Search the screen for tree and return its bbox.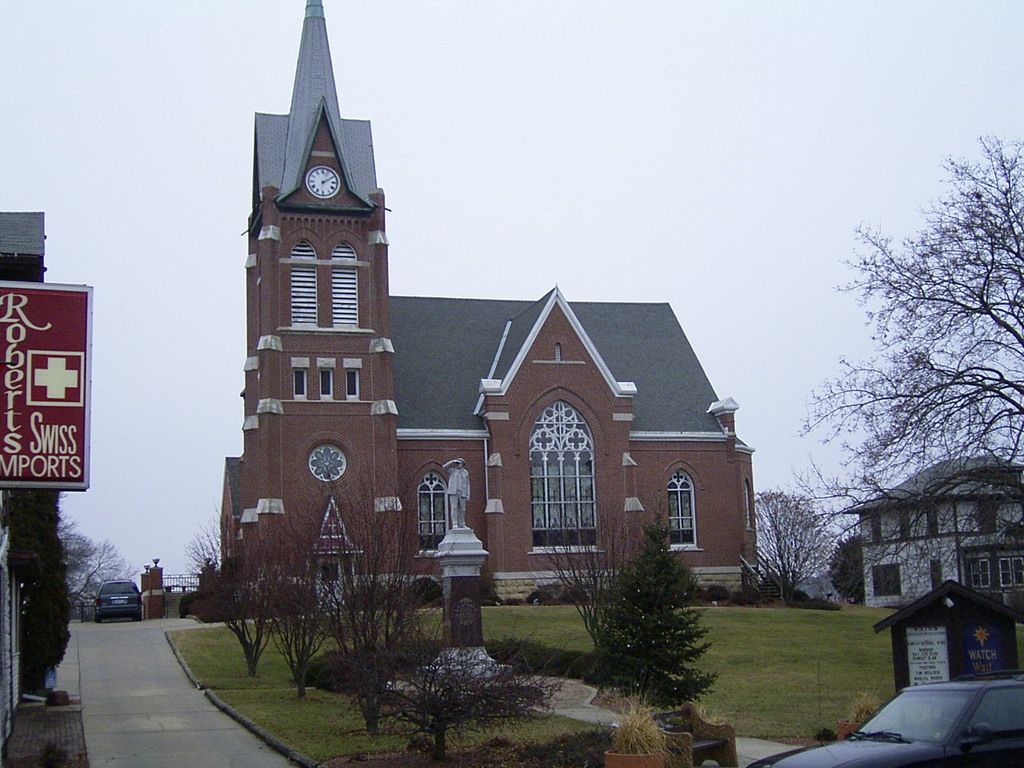
Found: x1=0 y1=250 x2=70 y2=682.
